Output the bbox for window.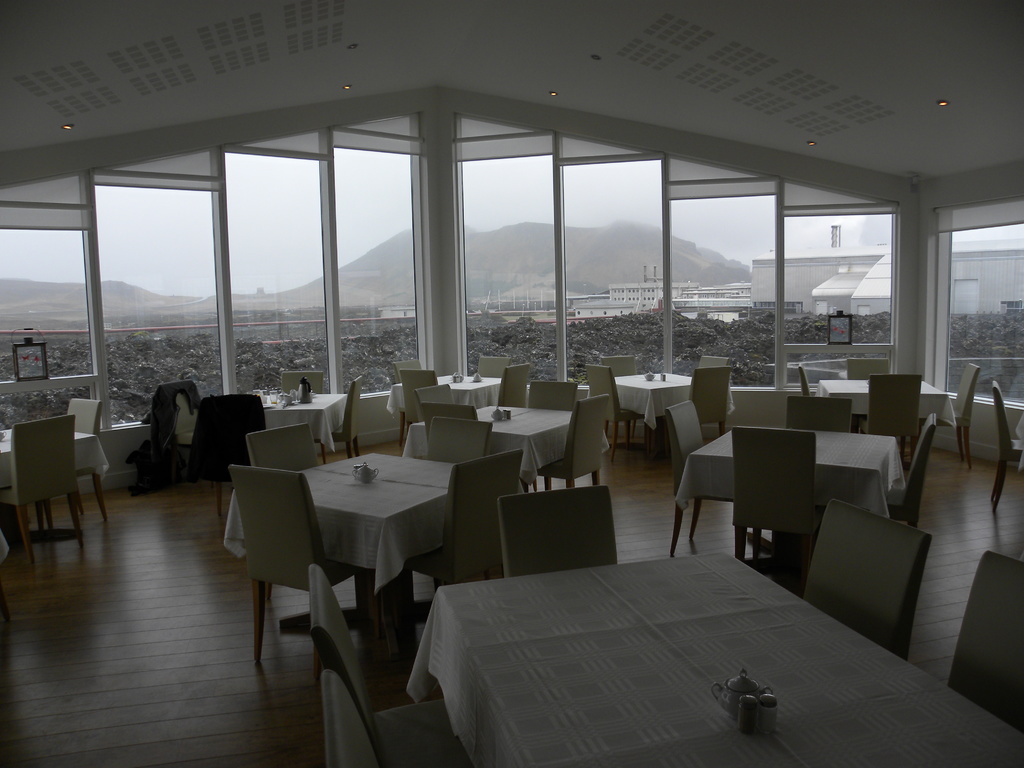
BBox(333, 110, 419, 400).
